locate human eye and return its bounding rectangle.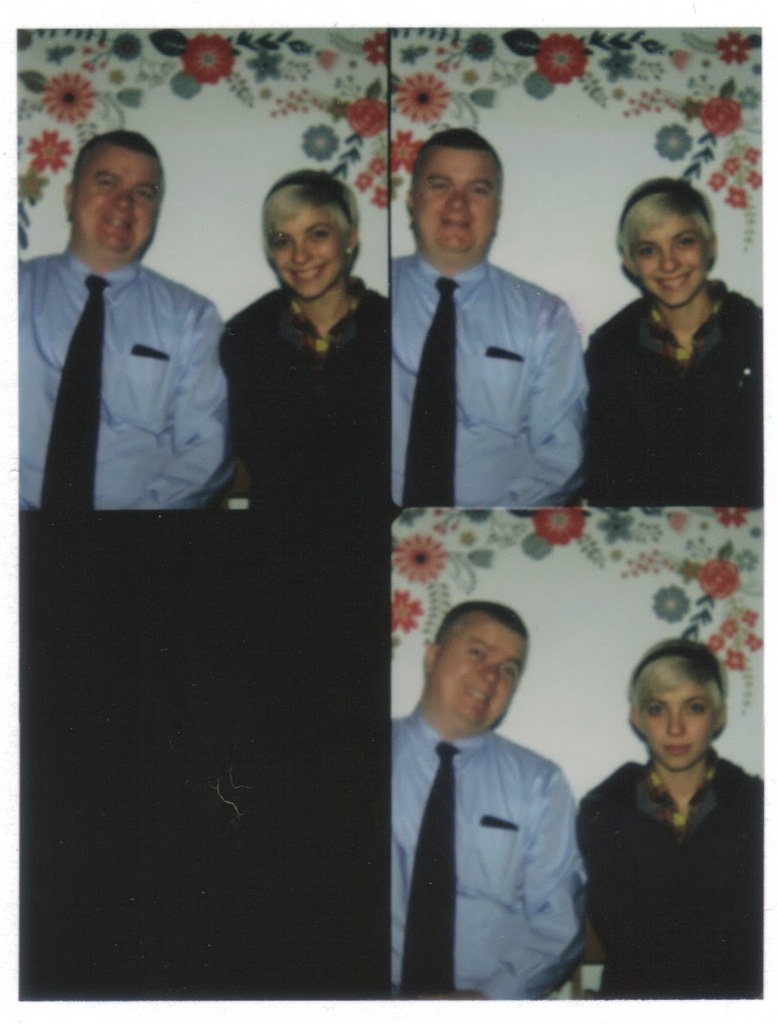
{"left": 646, "top": 703, "right": 666, "bottom": 720}.
